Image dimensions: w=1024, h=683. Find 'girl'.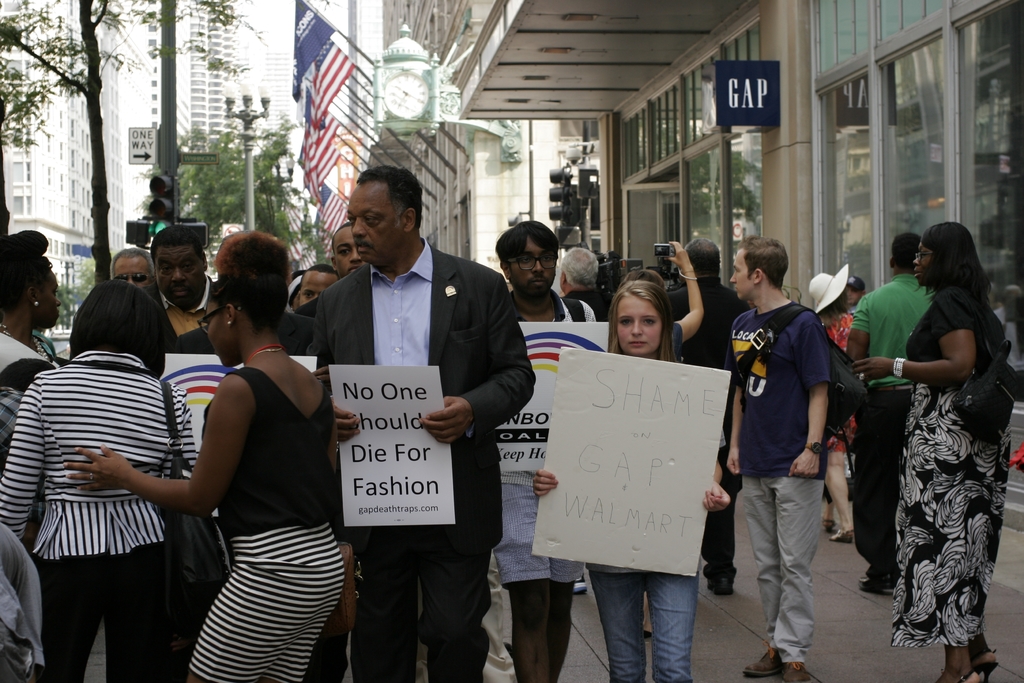
pyautogui.locateOnScreen(0, 280, 195, 674).
